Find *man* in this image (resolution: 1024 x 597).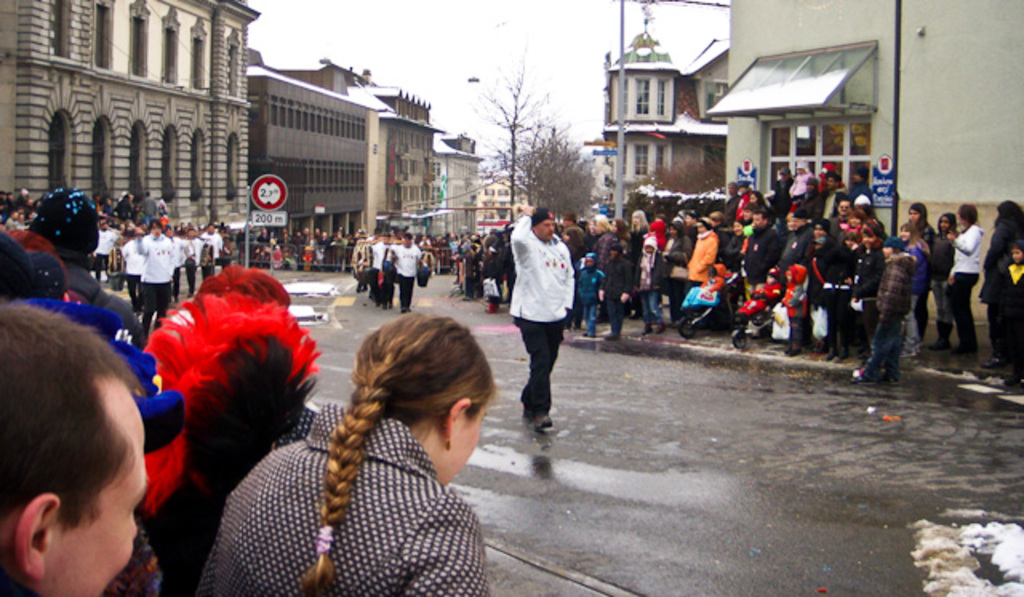
box=[136, 218, 174, 327].
